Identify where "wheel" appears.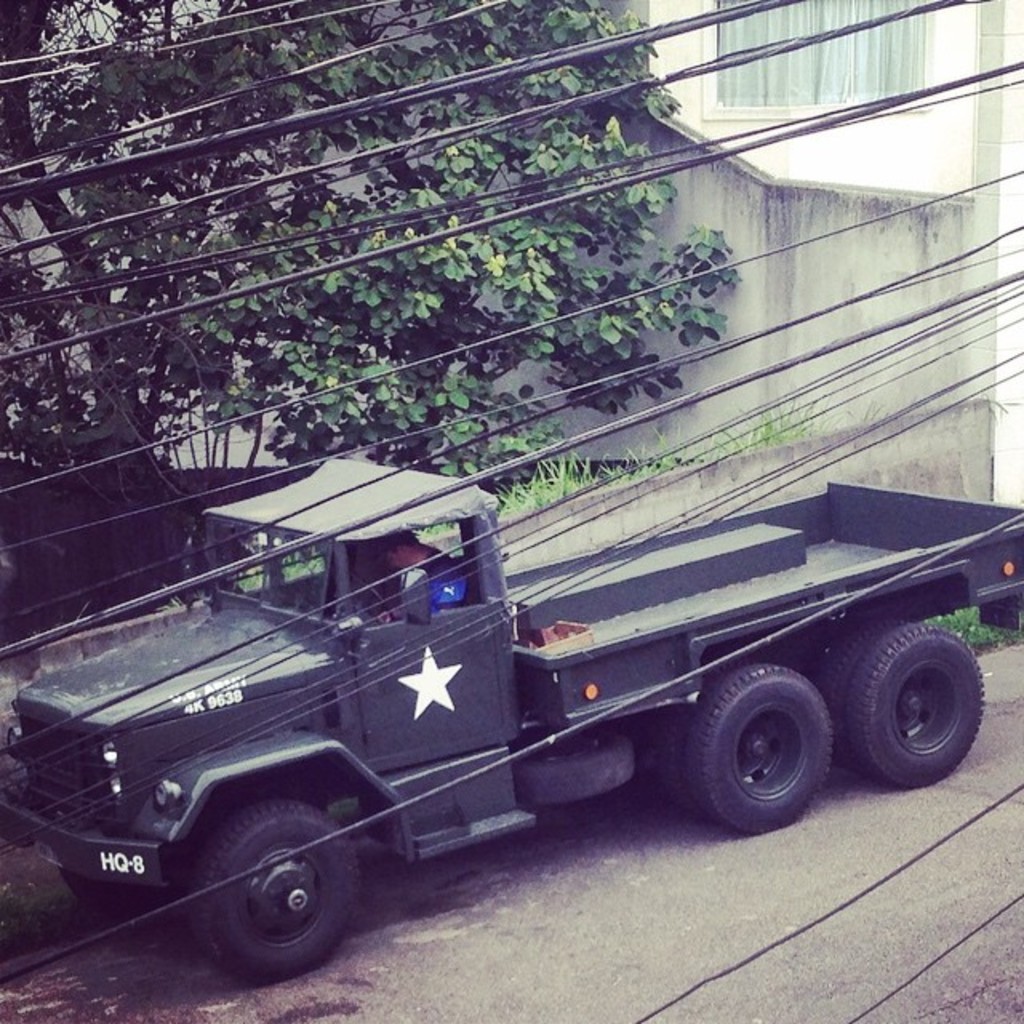
Appears at BBox(168, 798, 368, 987).
